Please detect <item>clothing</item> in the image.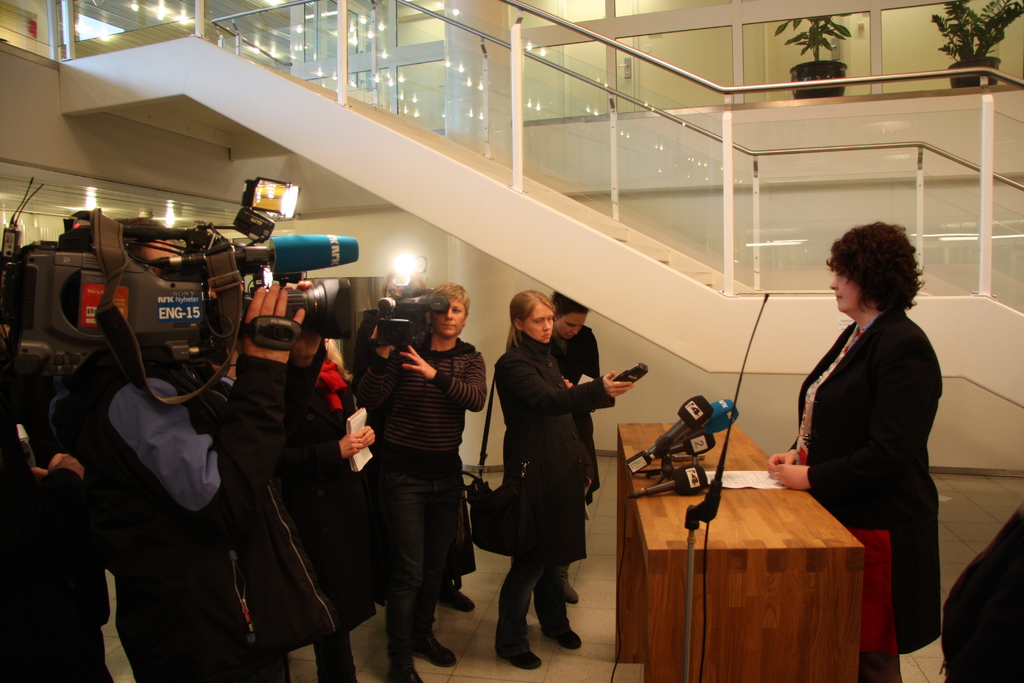
x1=495 y1=333 x2=591 y2=646.
